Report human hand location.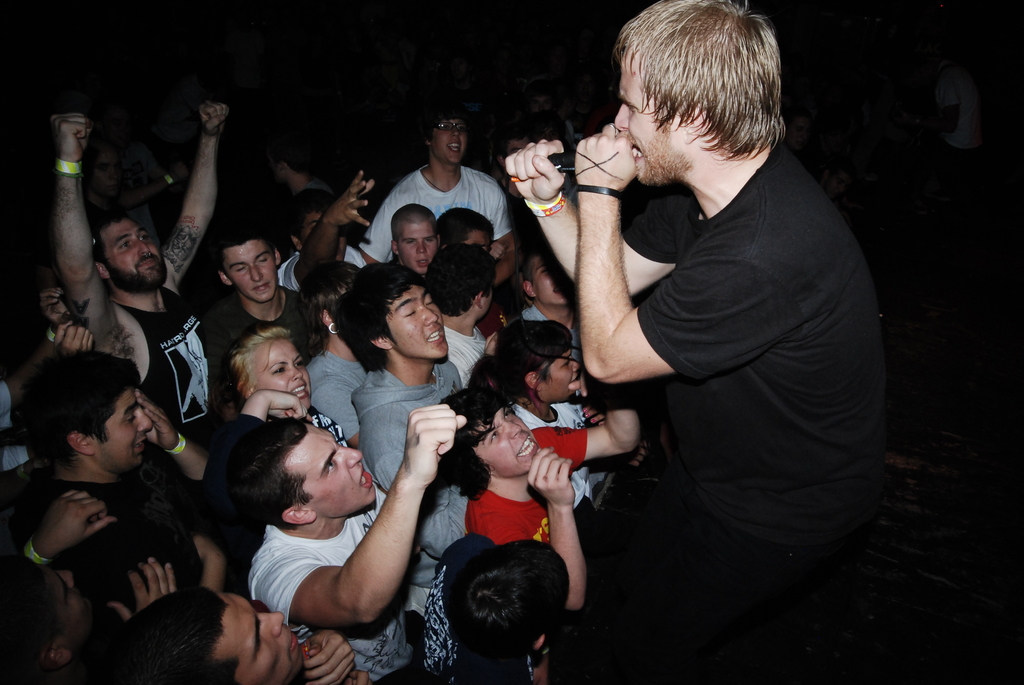
Report: 387/414/454/500.
